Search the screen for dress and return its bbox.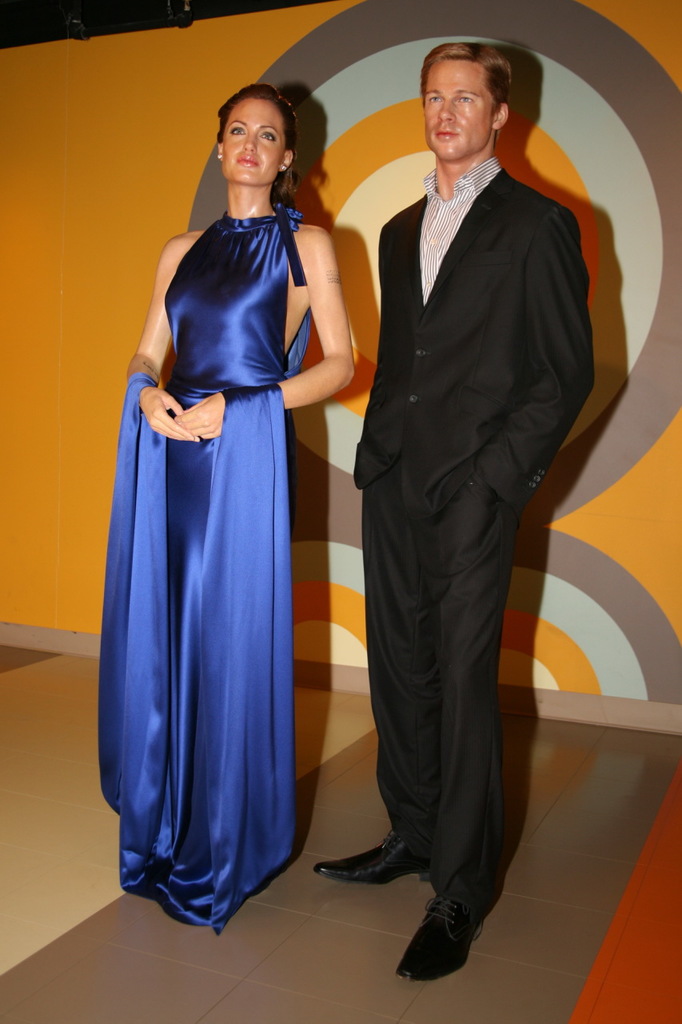
Found: {"left": 101, "top": 203, "right": 310, "bottom": 935}.
